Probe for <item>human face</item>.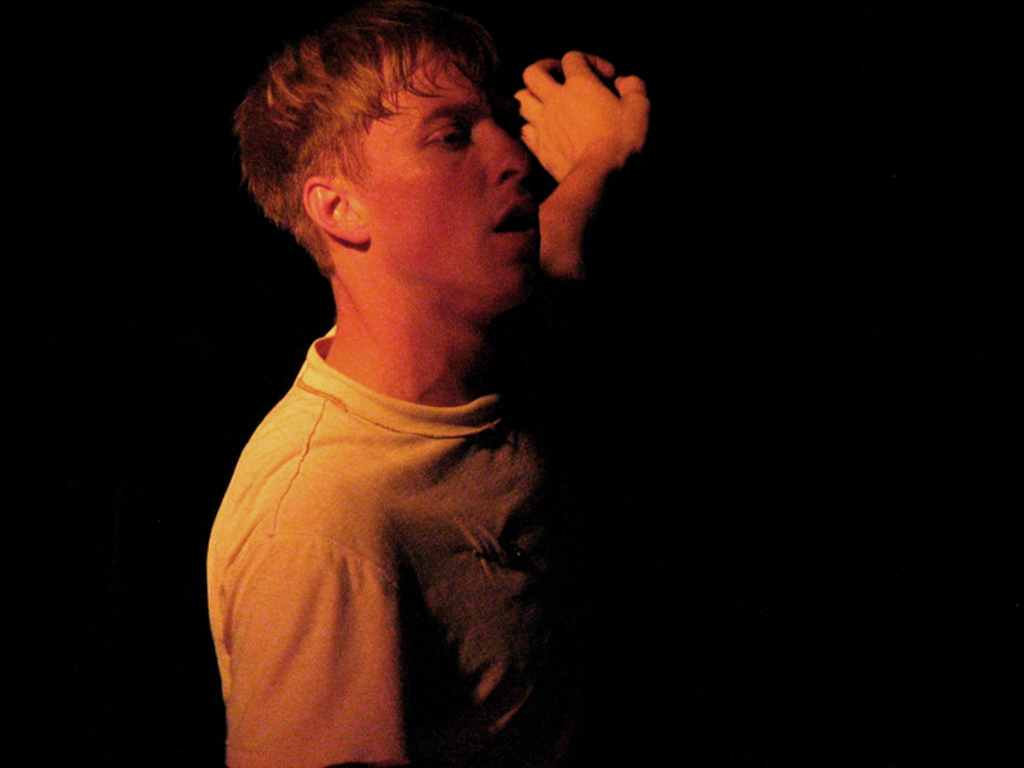
Probe result: {"x1": 378, "y1": 51, "x2": 543, "y2": 300}.
